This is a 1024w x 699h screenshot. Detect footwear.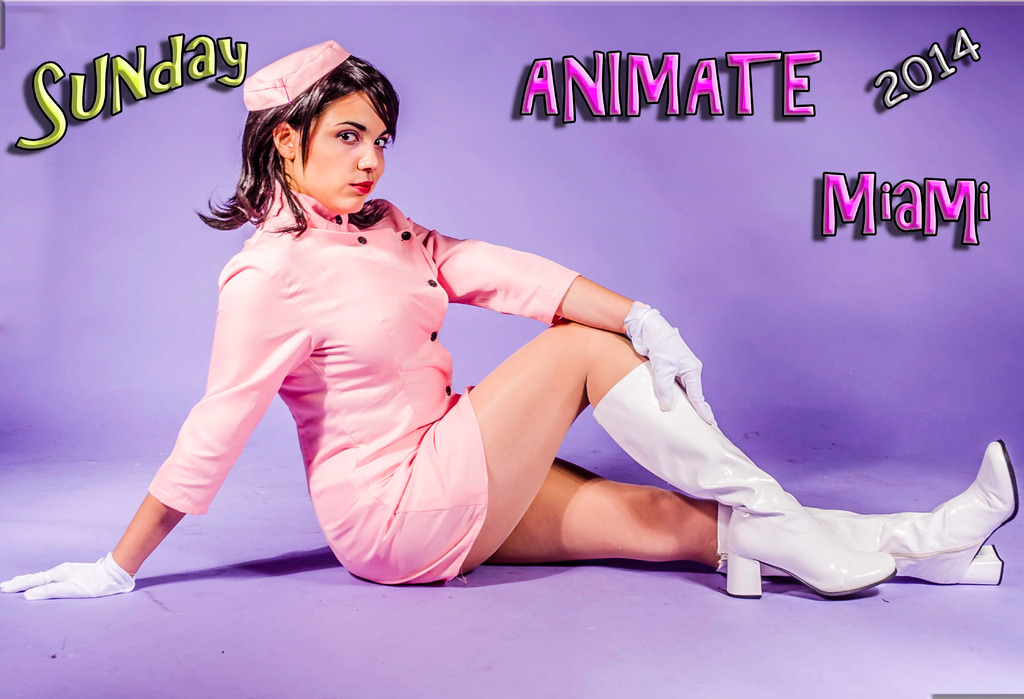
pyautogui.locateOnScreen(709, 435, 1022, 590).
